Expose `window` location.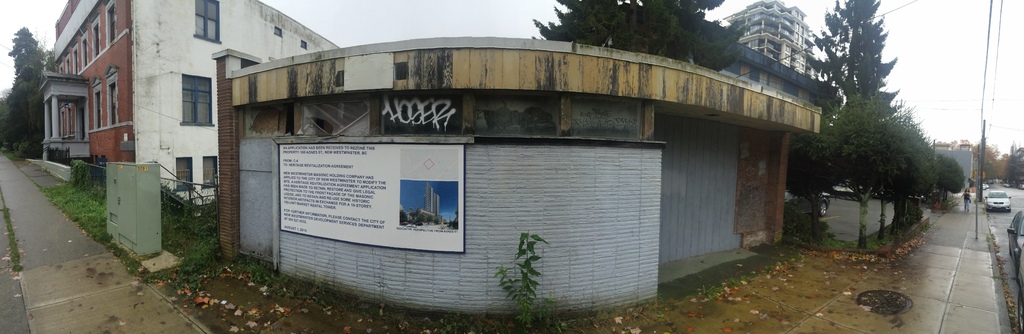
Exposed at select_region(107, 81, 120, 127).
